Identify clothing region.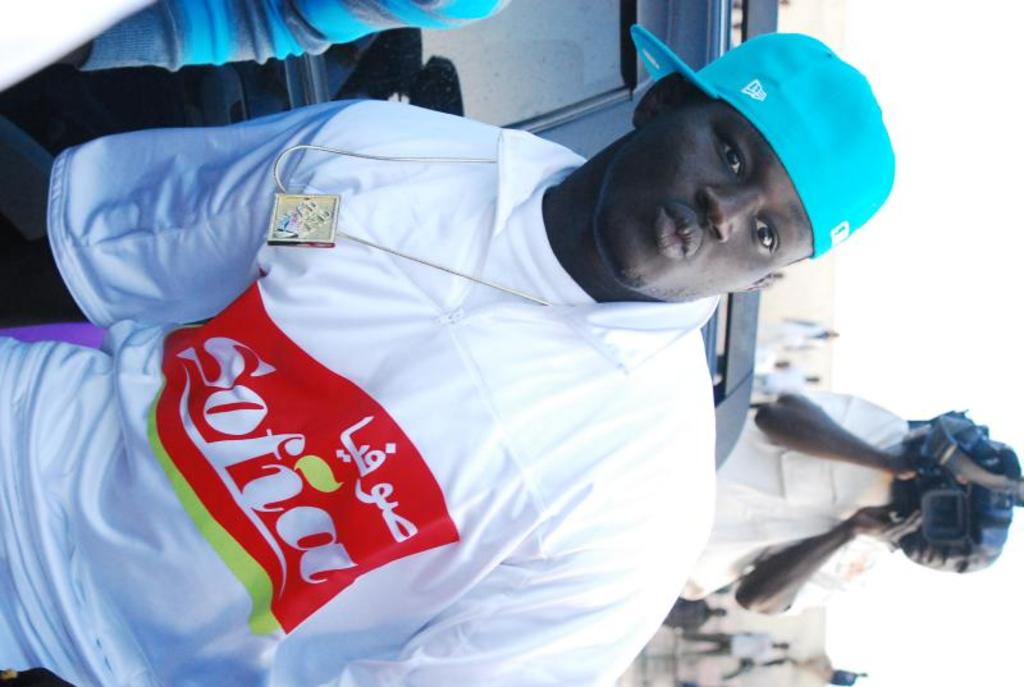
Region: (x1=58, y1=83, x2=882, y2=628).
